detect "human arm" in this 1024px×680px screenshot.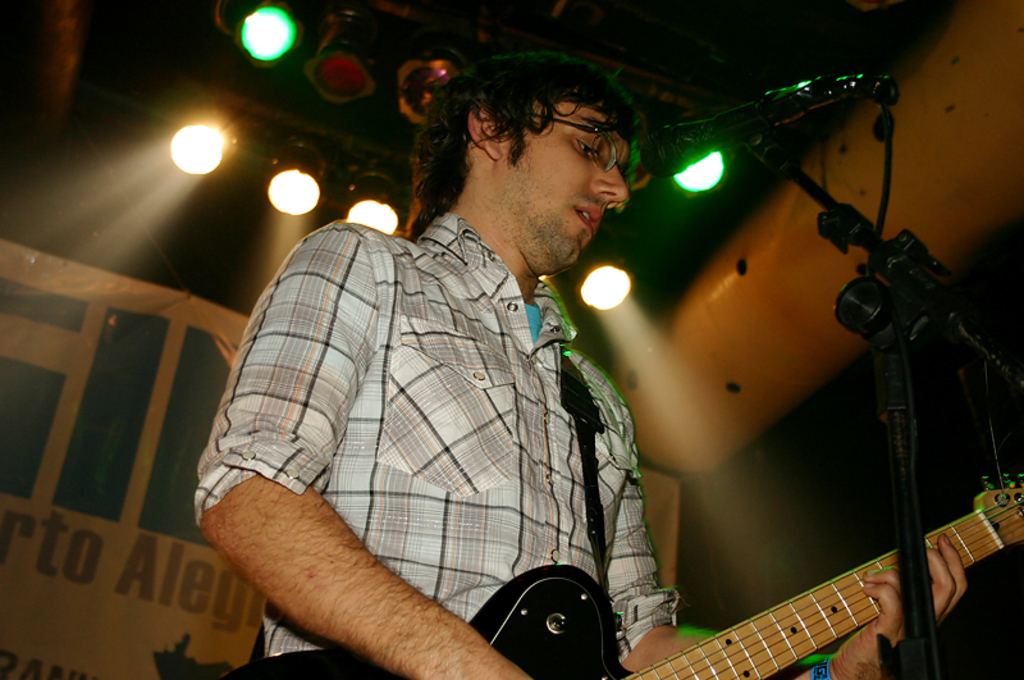
Detection: detection(180, 236, 508, 677).
